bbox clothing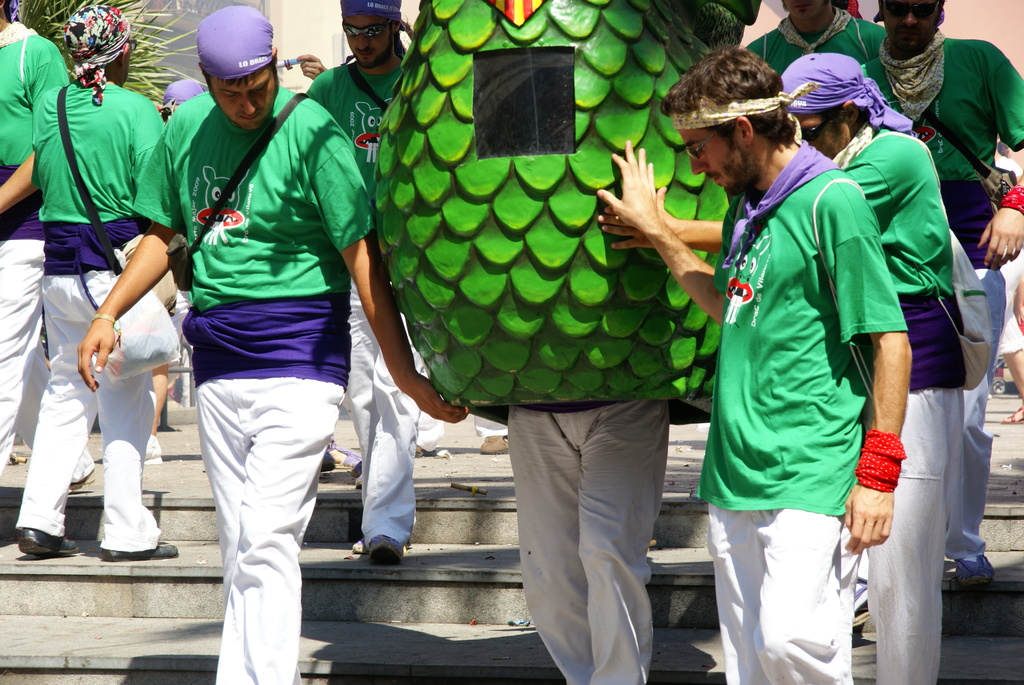
bbox(0, 15, 79, 484)
